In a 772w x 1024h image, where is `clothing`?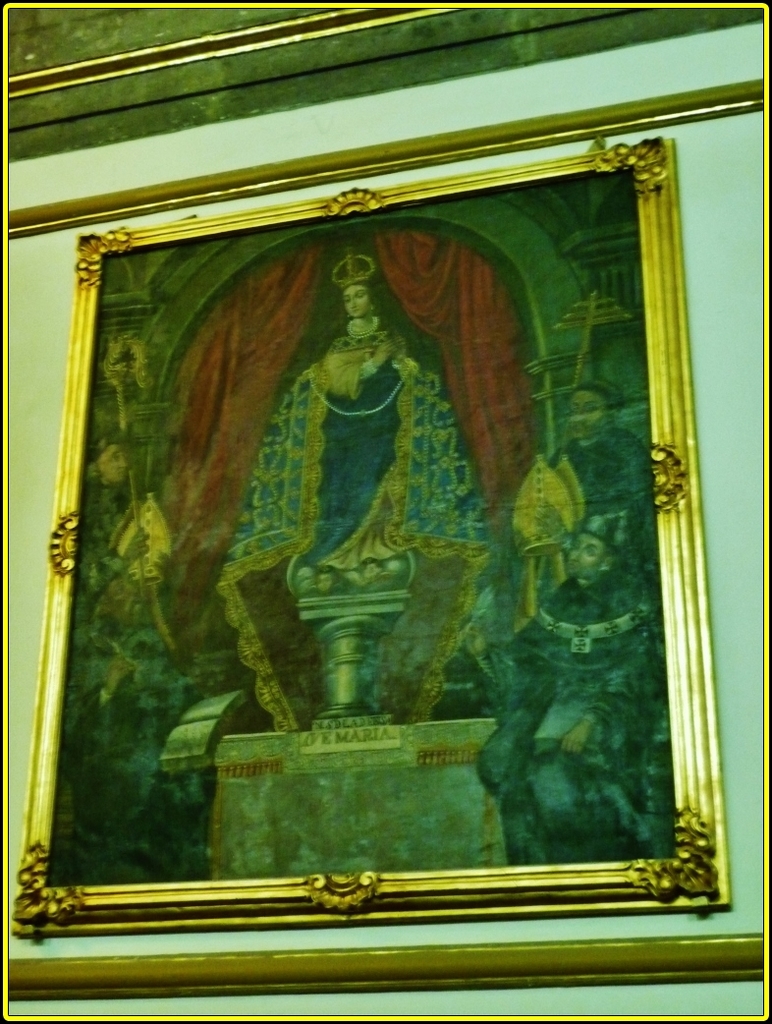
219 354 504 736.
